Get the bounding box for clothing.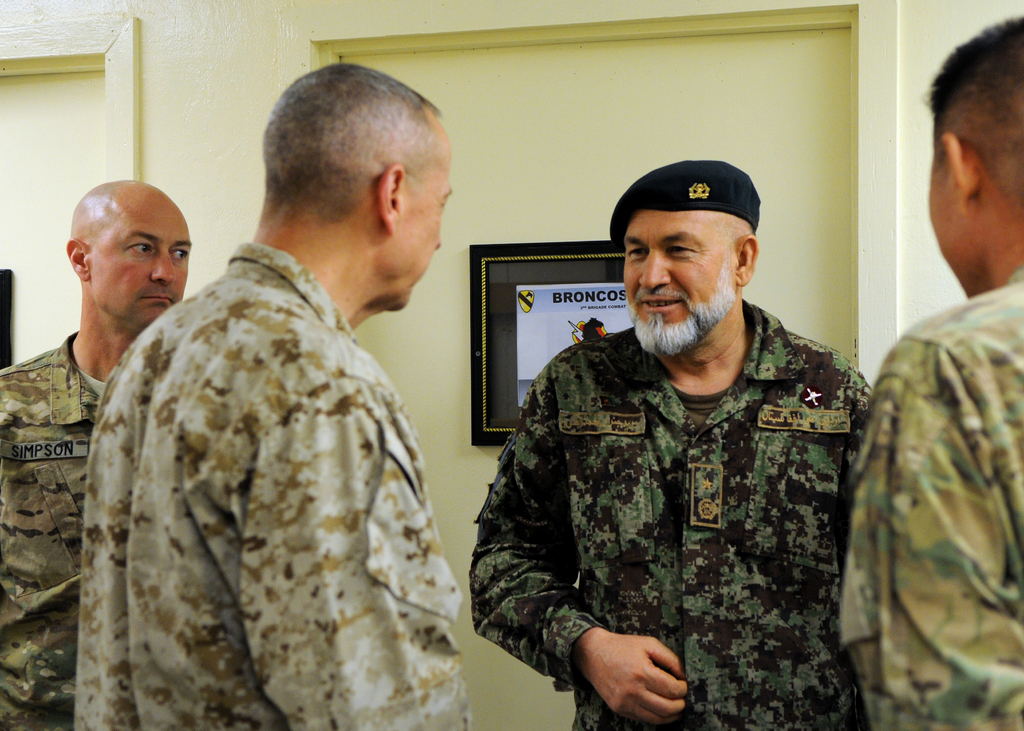
bbox(845, 268, 1023, 730).
